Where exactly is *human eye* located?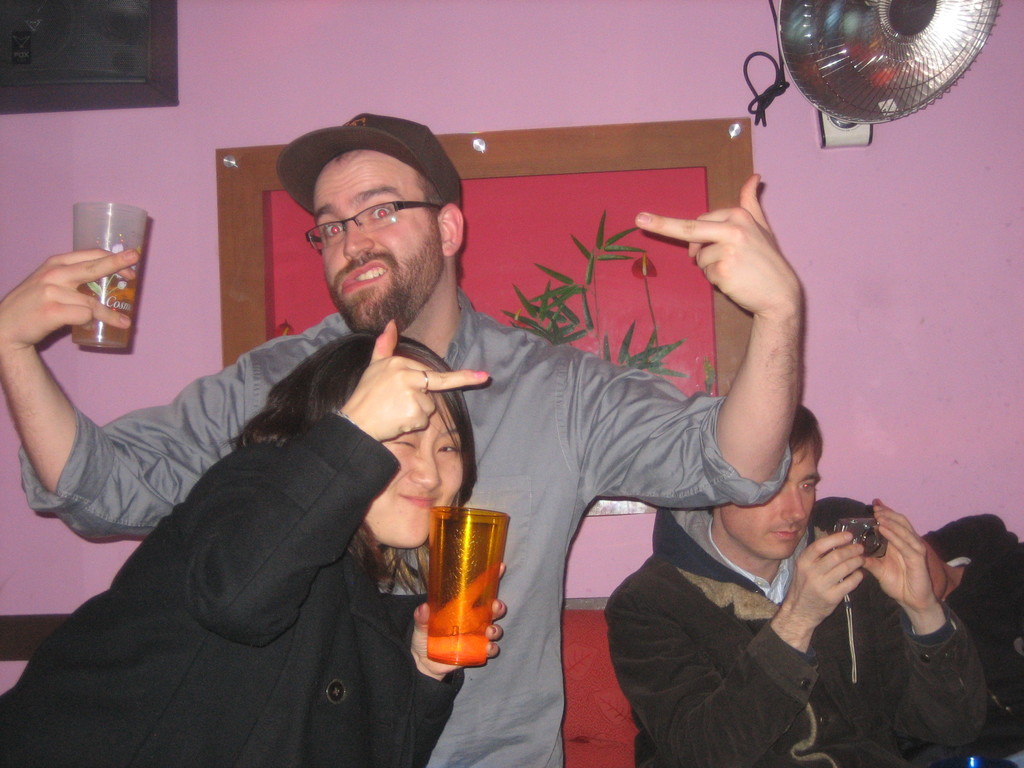
Its bounding box is [799,477,815,495].
